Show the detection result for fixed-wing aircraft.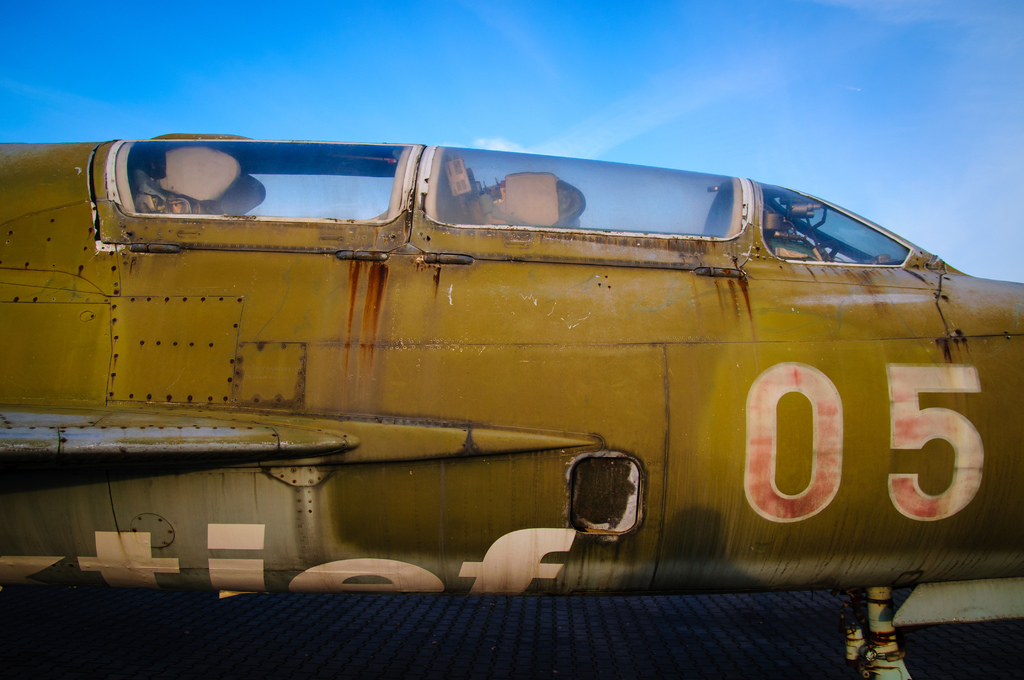
0,134,1023,676.
